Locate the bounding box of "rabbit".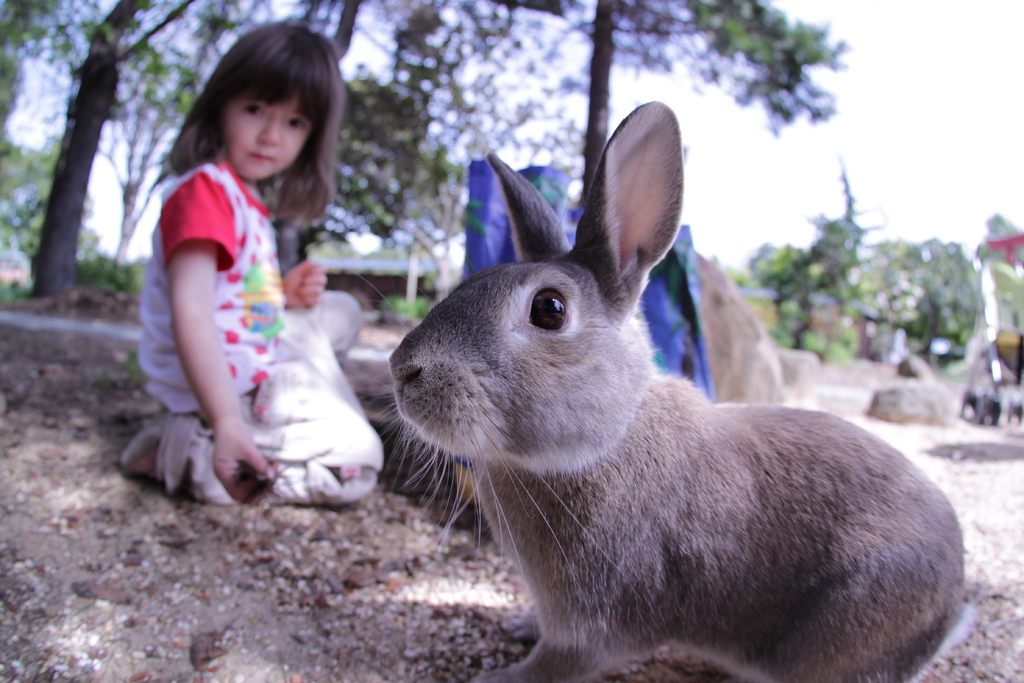
Bounding box: (336,97,963,682).
